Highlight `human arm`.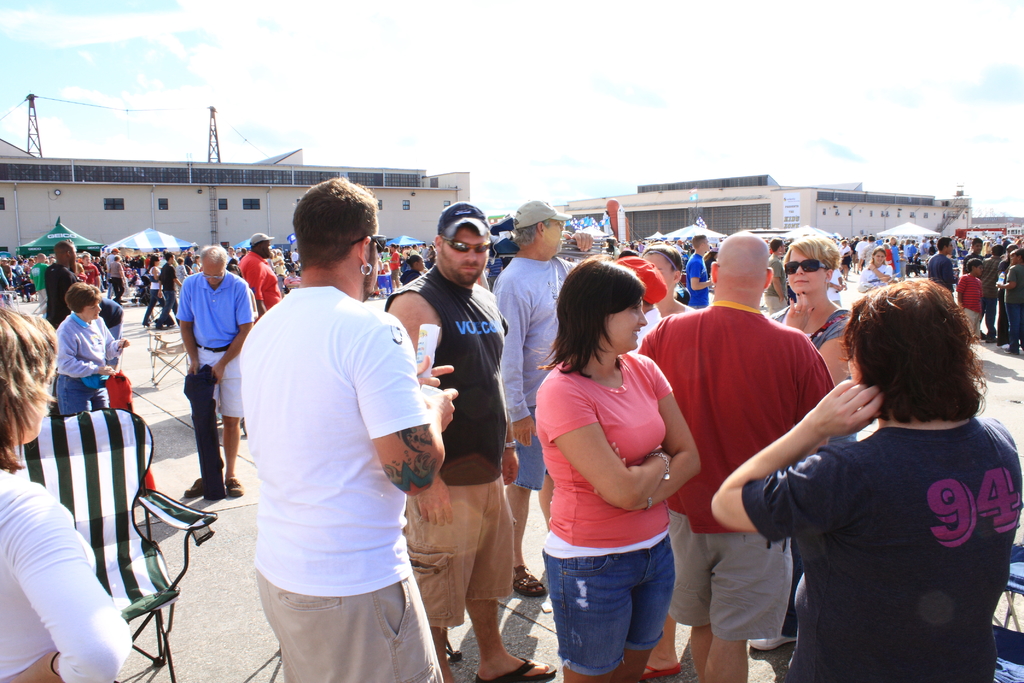
Highlighted region: 955:272:966:307.
